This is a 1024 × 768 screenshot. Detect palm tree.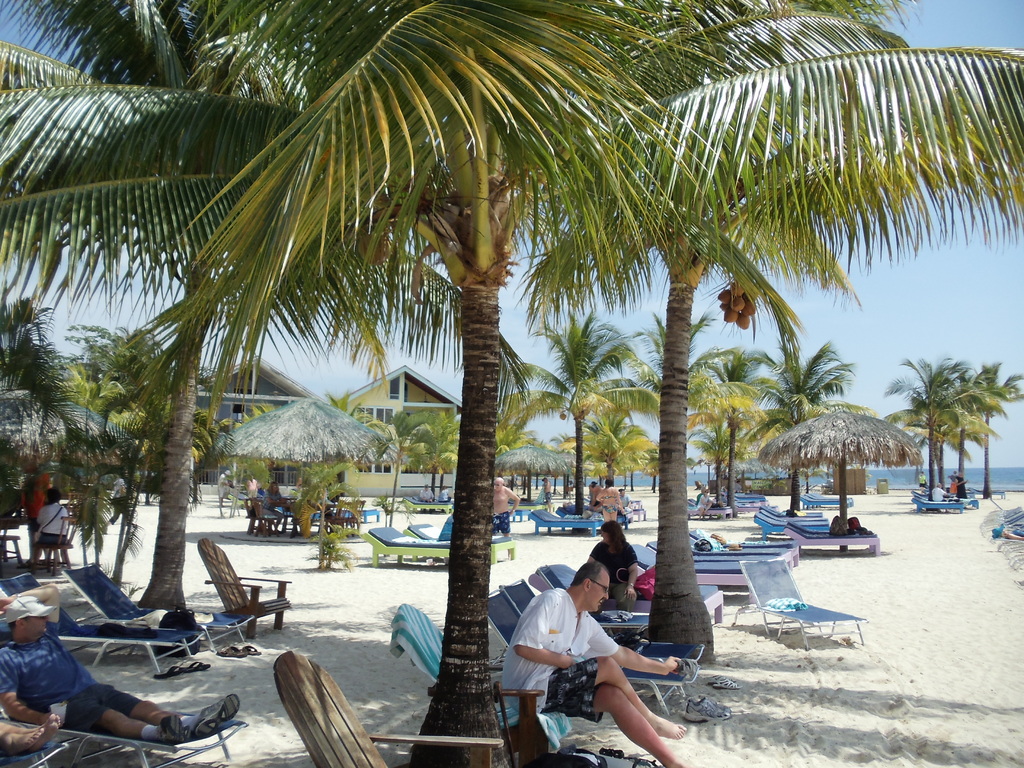
Rect(696, 346, 754, 507).
